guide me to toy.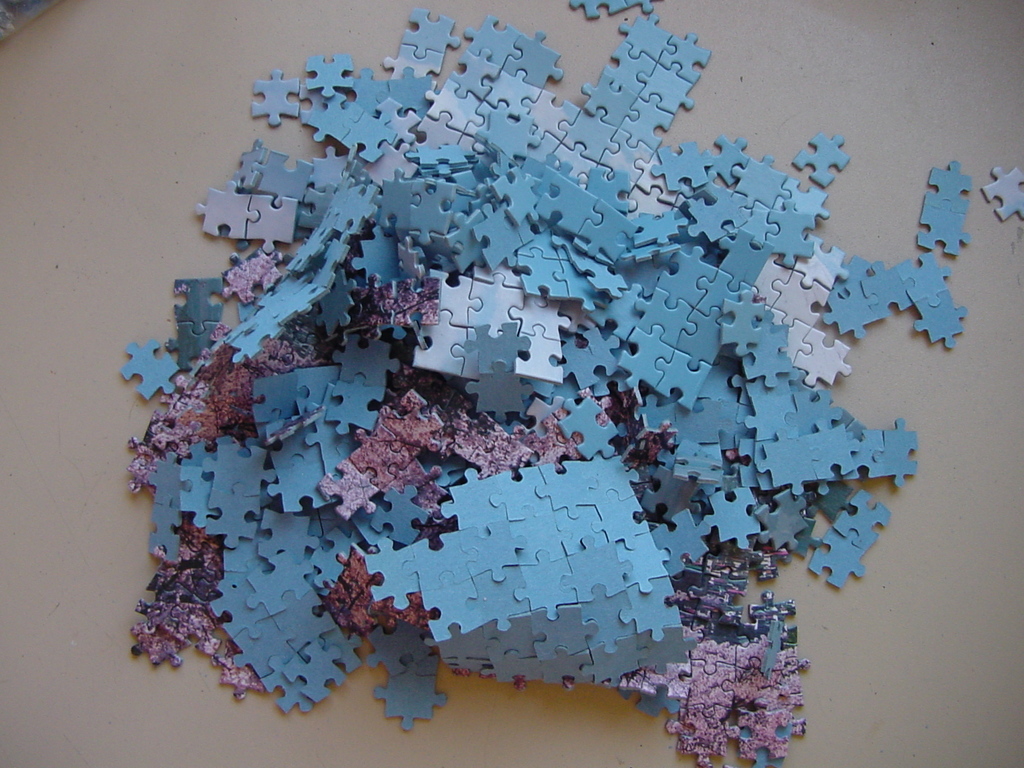
Guidance: bbox=[908, 256, 966, 349].
